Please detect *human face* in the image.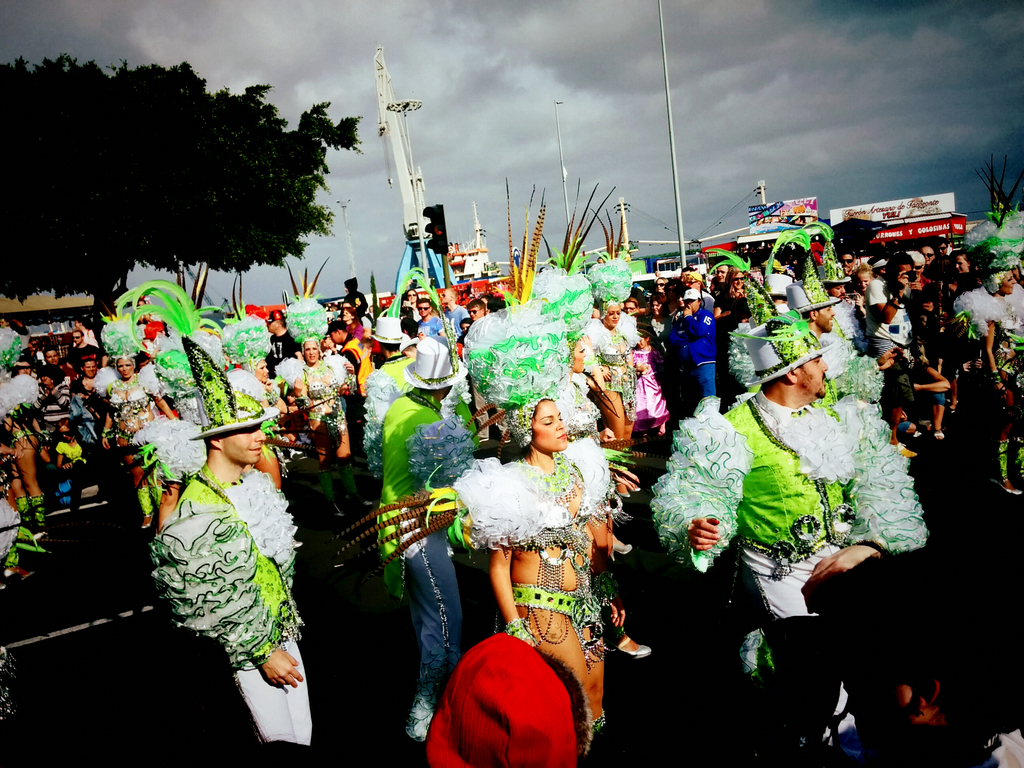
Rect(532, 401, 567, 456).
